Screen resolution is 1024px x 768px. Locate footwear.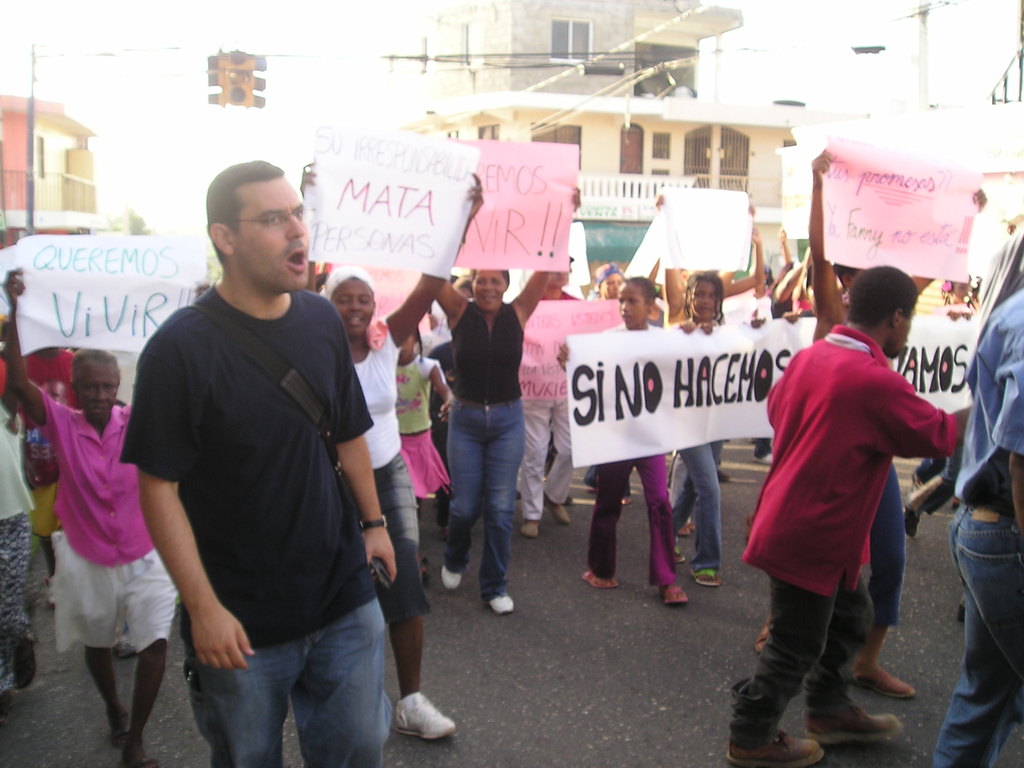
{"left": 906, "top": 500, "right": 920, "bottom": 540}.
